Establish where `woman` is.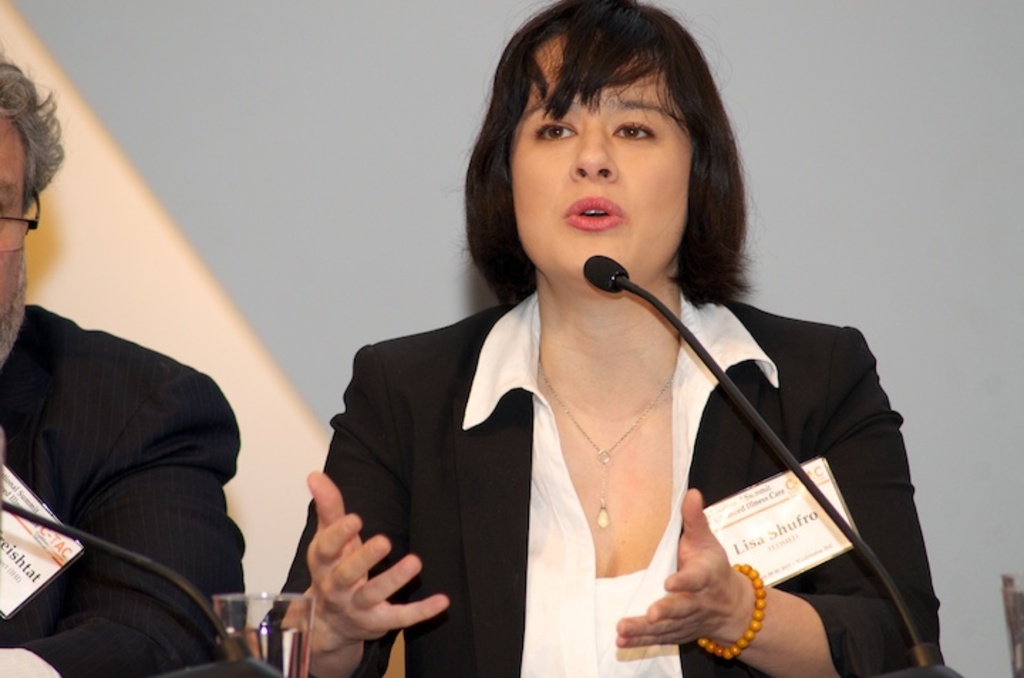
Established at bbox=(269, 16, 909, 677).
